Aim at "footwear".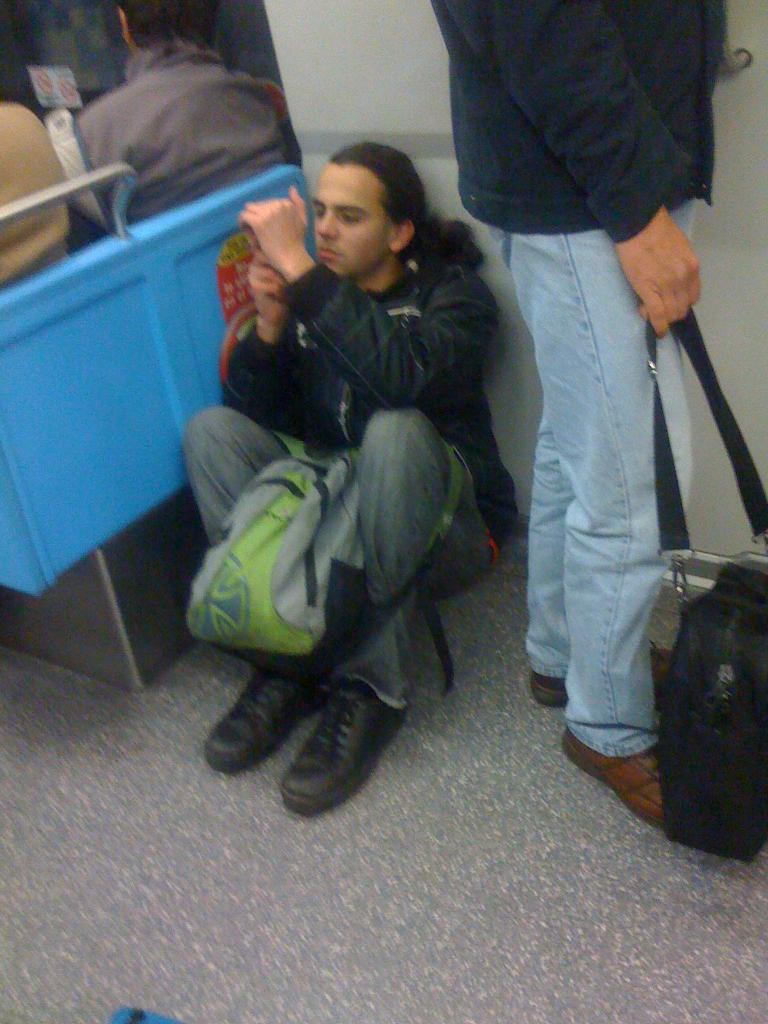
Aimed at {"x1": 205, "y1": 657, "x2": 317, "y2": 776}.
